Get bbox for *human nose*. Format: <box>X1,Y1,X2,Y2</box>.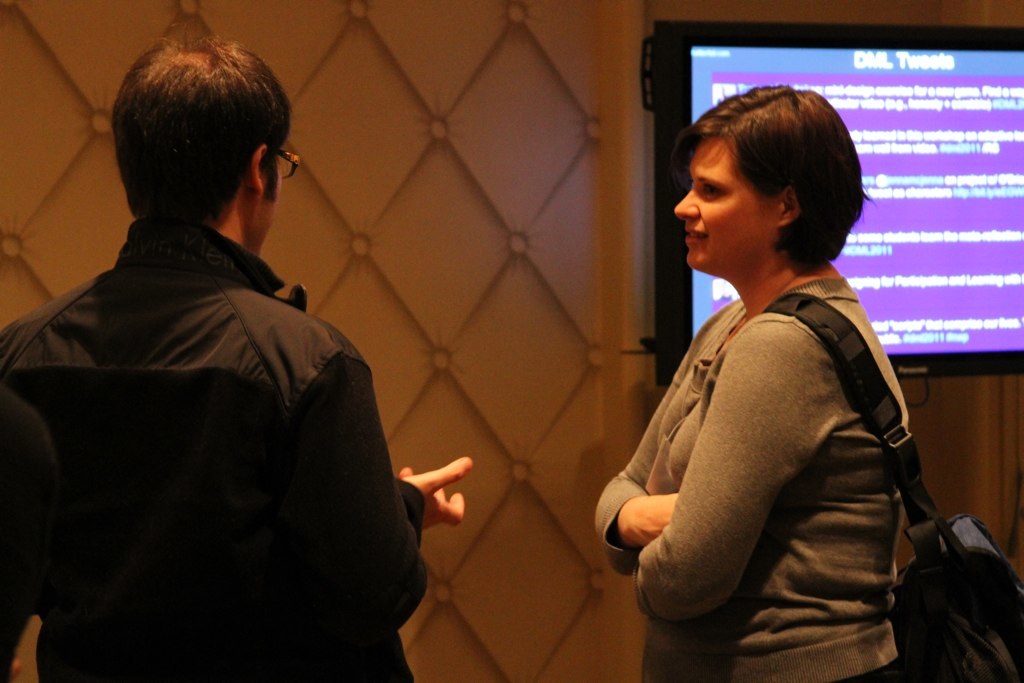
<box>674,191,701,216</box>.
